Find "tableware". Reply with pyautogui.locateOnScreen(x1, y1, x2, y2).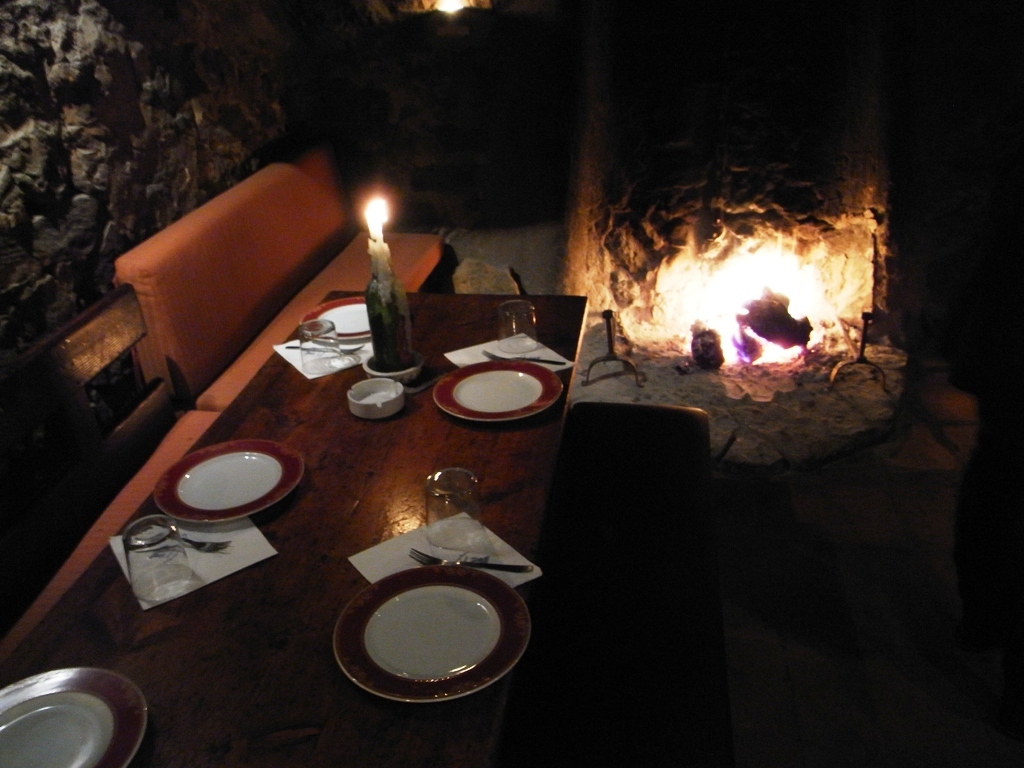
pyautogui.locateOnScreen(301, 315, 338, 377).
